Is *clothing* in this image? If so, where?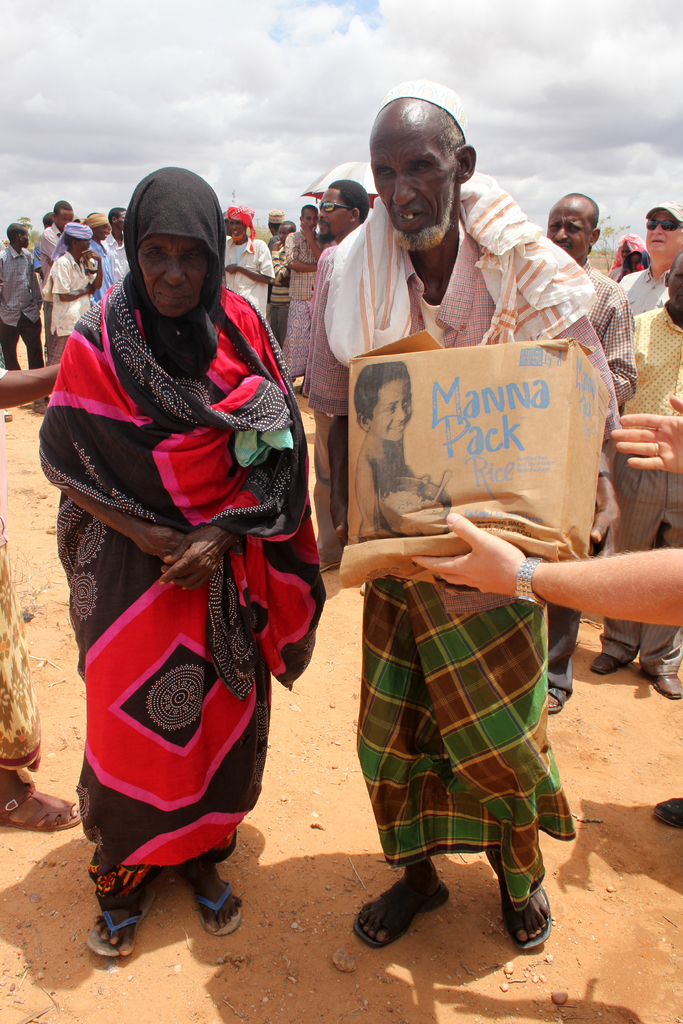
Yes, at box=[44, 248, 95, 367].
